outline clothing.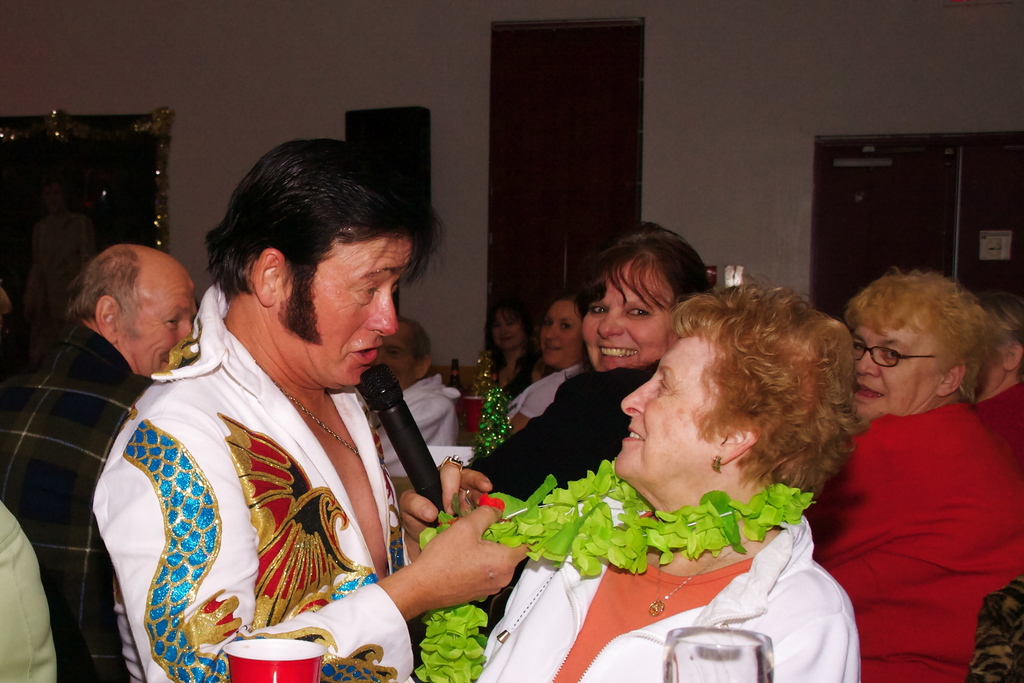
Outline: left=460, top=365, right=701, bottom=661.
